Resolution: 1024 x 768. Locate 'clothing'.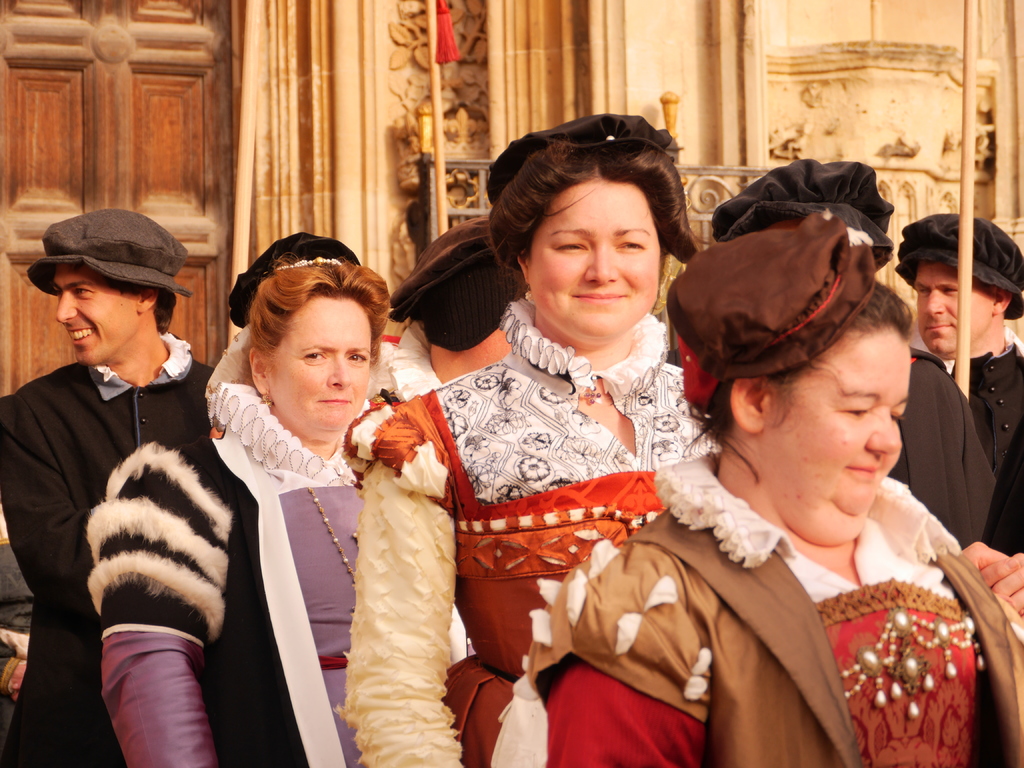
944 331 1023 553.
